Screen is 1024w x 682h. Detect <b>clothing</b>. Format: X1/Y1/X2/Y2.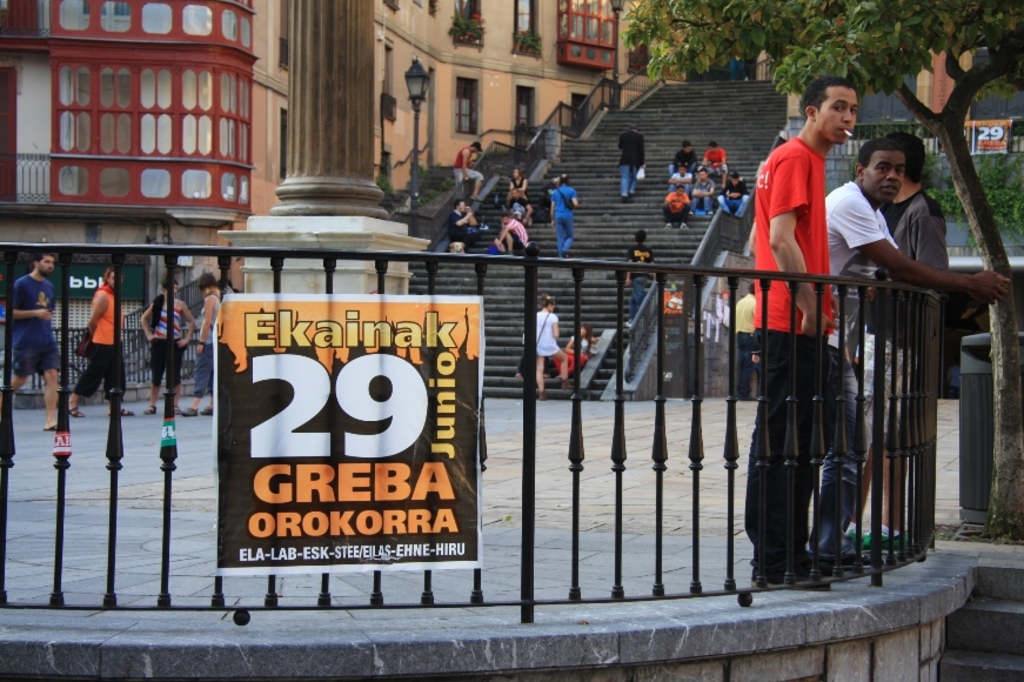
67/286/127/403.
